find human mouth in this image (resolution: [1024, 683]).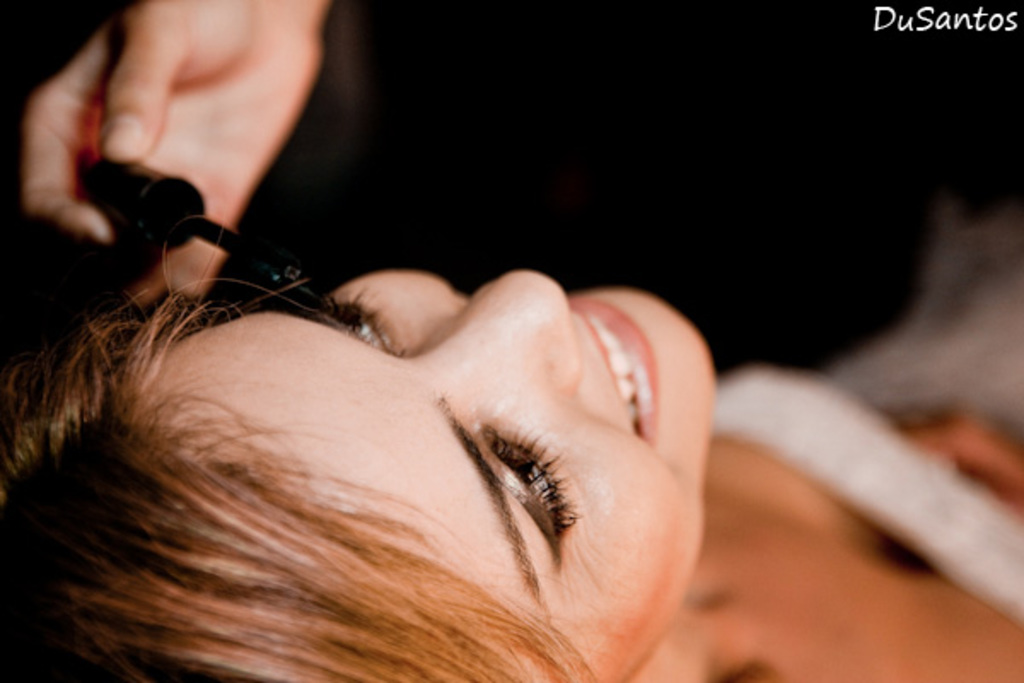
locate(573, 295, 655, 446).
